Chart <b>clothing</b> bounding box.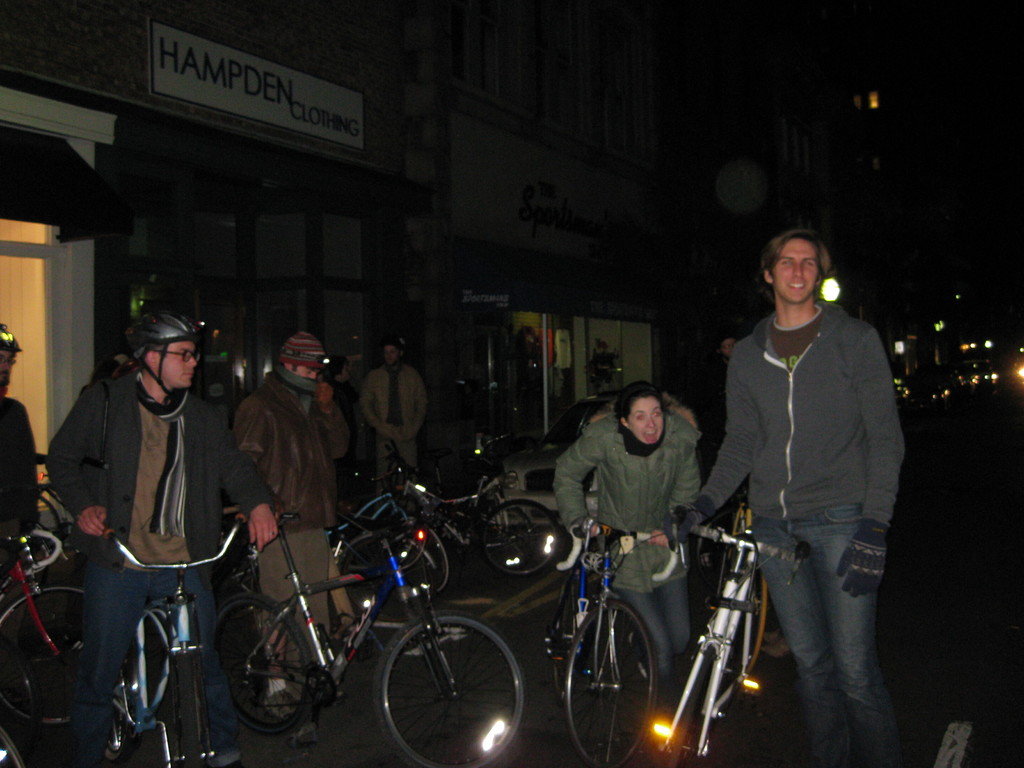
Charted: (left=0, top=394, right=36, bottom=594).
